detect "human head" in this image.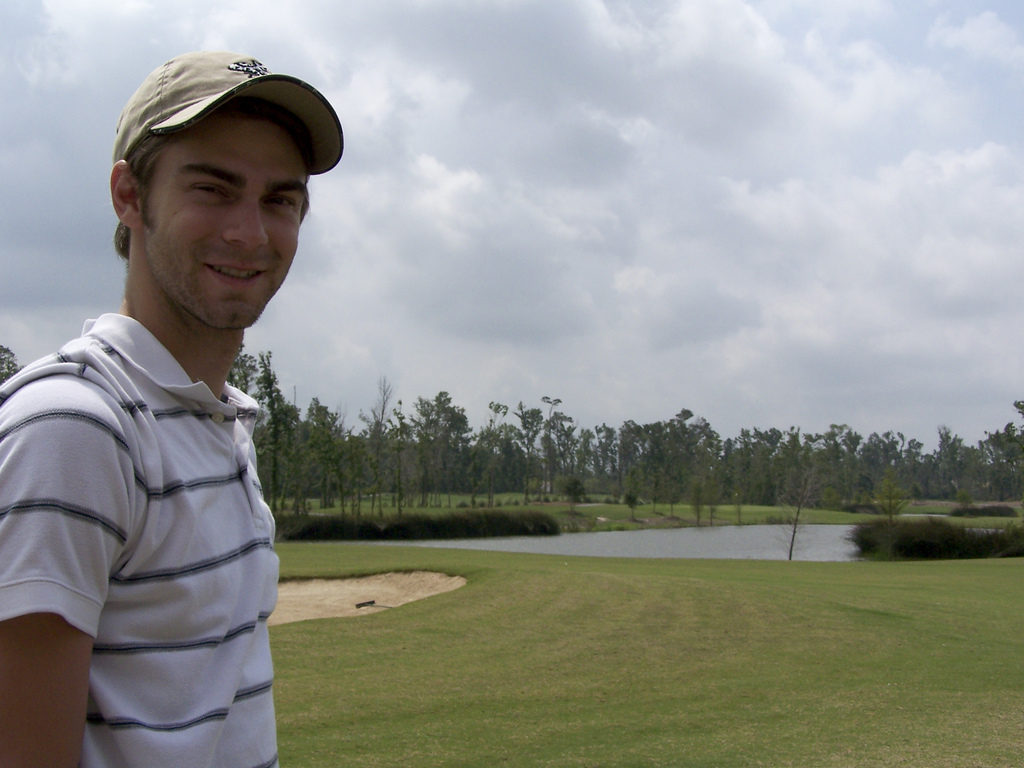
Detection: x1=94, y1=42, x2=339, y2=341.
